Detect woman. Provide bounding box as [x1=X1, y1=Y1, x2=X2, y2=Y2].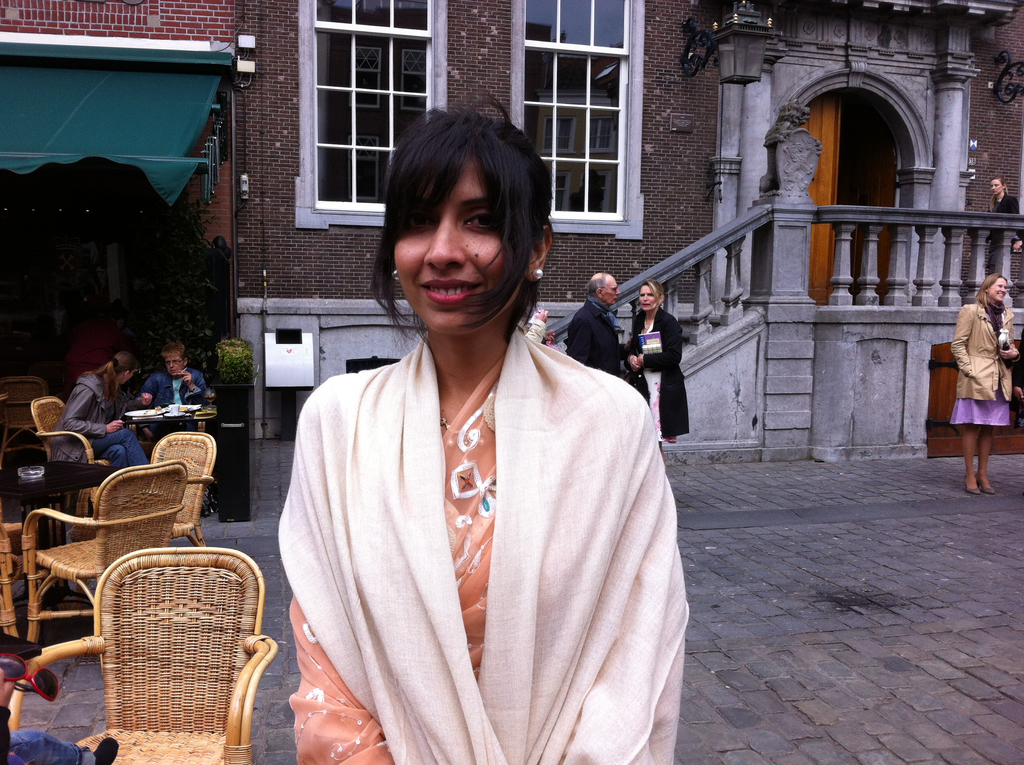
[x1=946, y1=273, x2=1021, y2=497].
